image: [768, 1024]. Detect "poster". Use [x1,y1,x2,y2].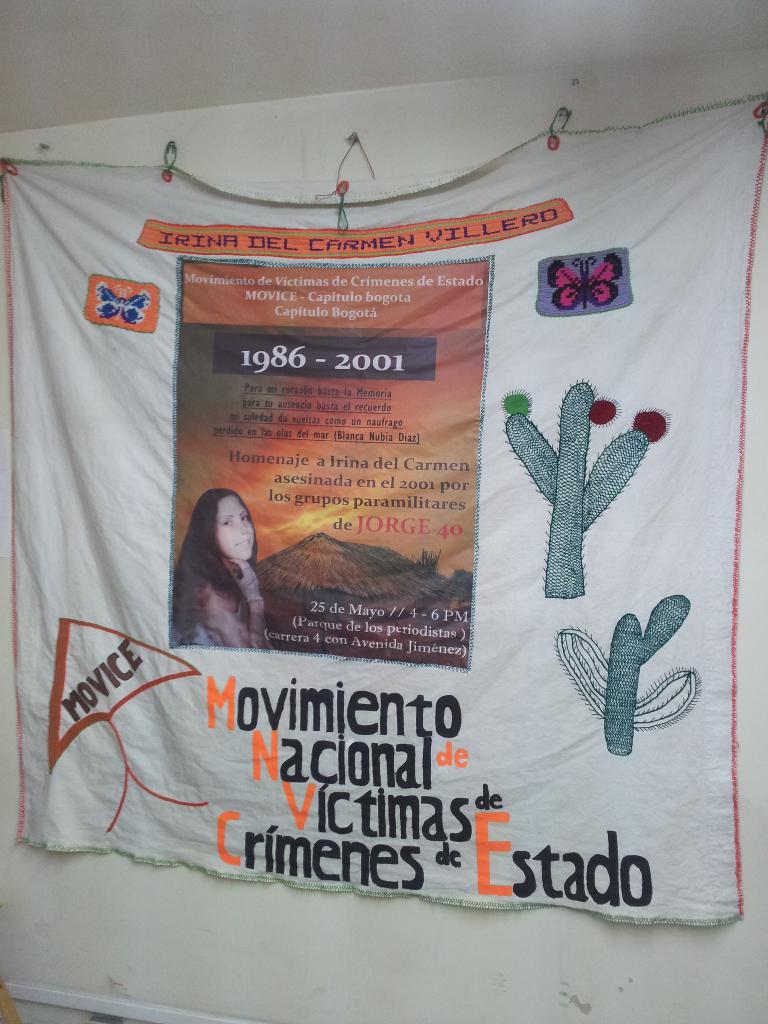
[0,89,763,928].
